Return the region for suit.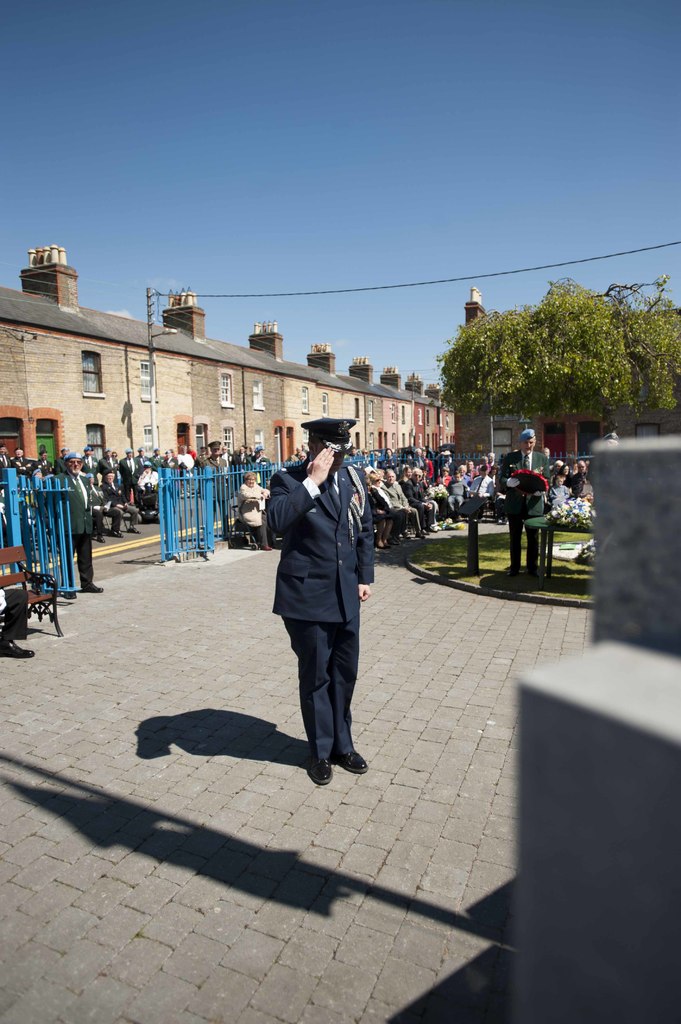
[left=104, top=483, right=139, bottom=533].
